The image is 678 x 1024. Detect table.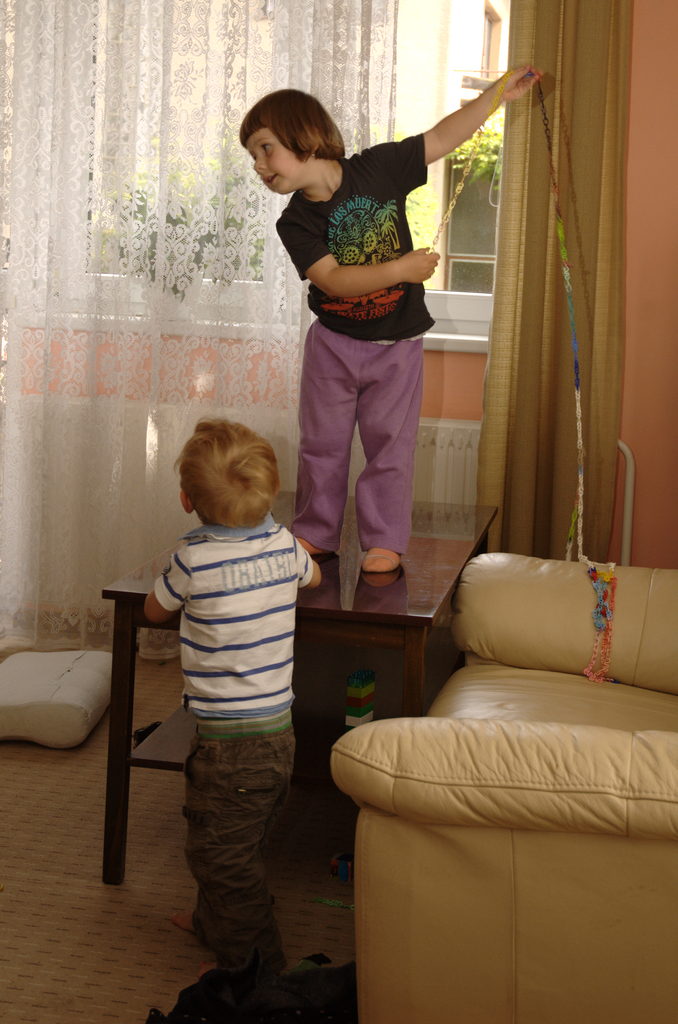
Detection: bbox=(103, 488, 496, 884).
